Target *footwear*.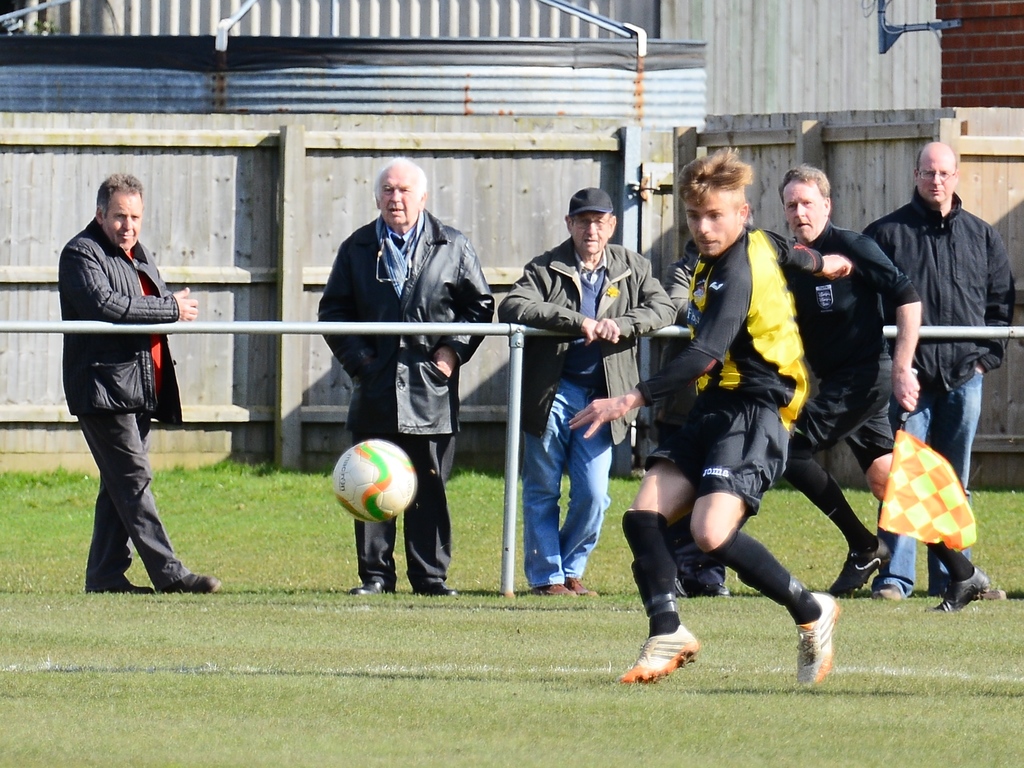
Target region: 89/581/154/597.
